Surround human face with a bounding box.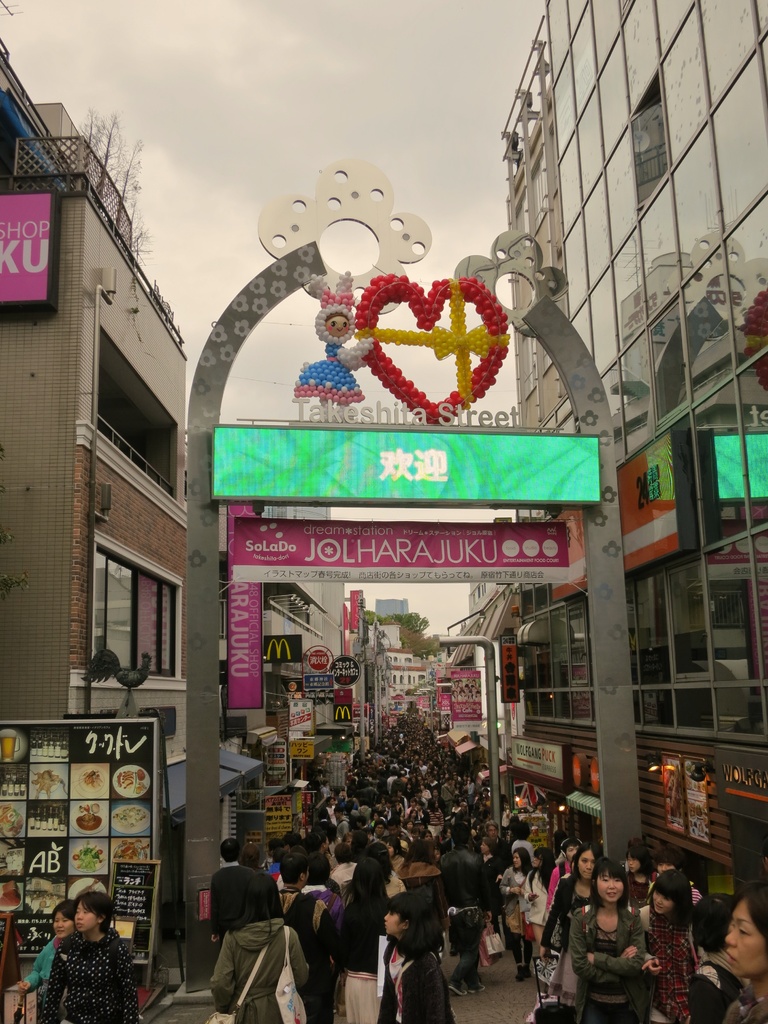
x1=75, y1=903, x2=98, y2=931.
